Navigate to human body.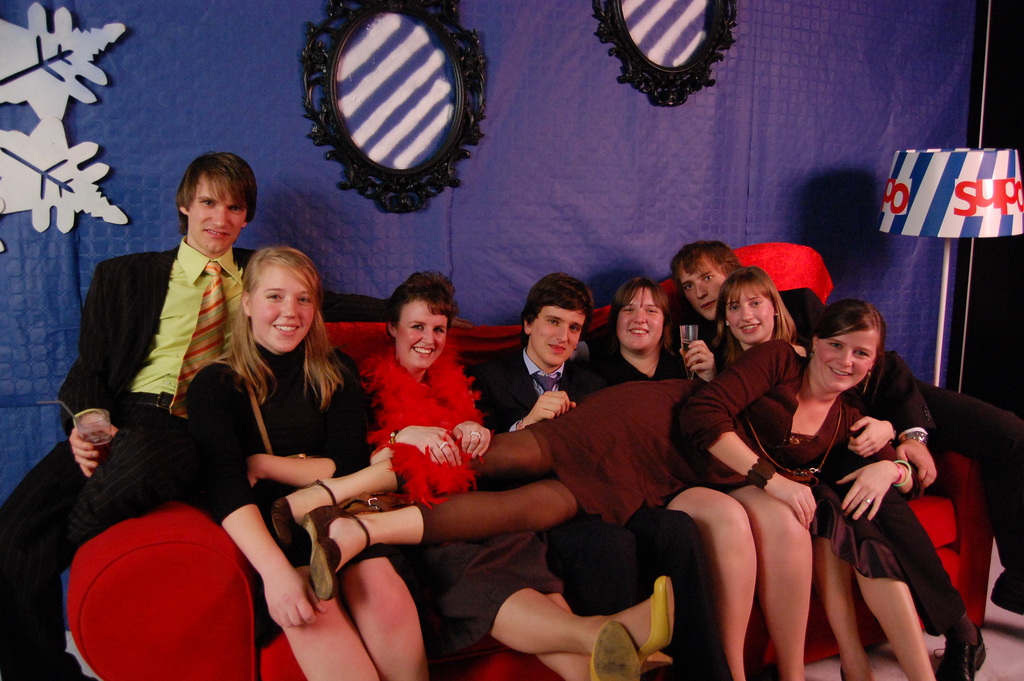
Navigation target: region(268, 339, 910, 602).
